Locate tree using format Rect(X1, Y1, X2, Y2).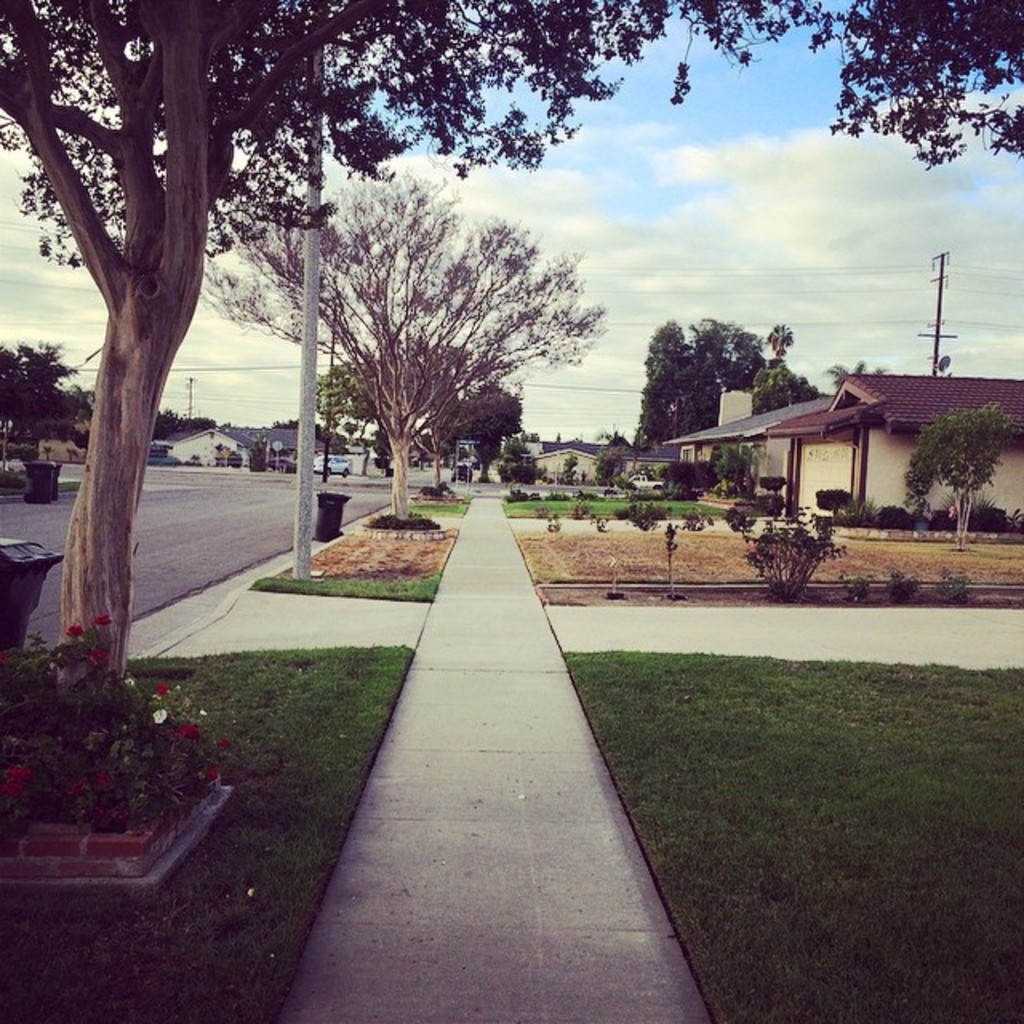
Rect(197, 163, 610, 528).
